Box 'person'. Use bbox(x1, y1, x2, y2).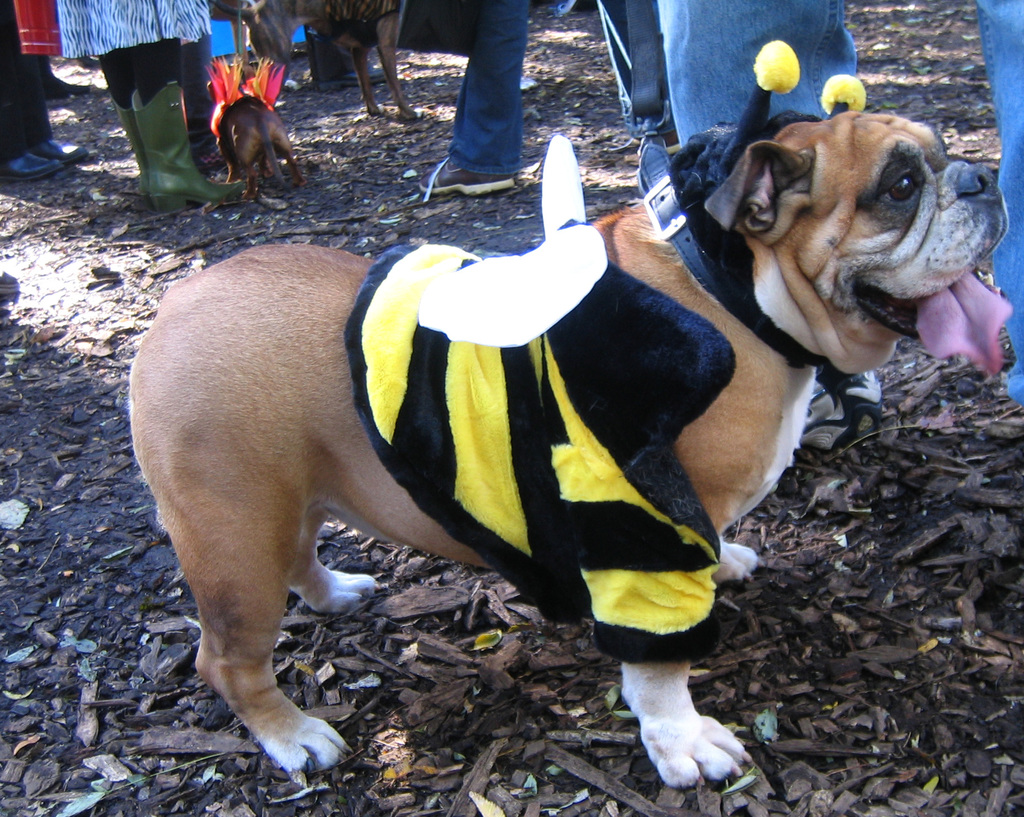
bbox(0, 0, 84, 182).
